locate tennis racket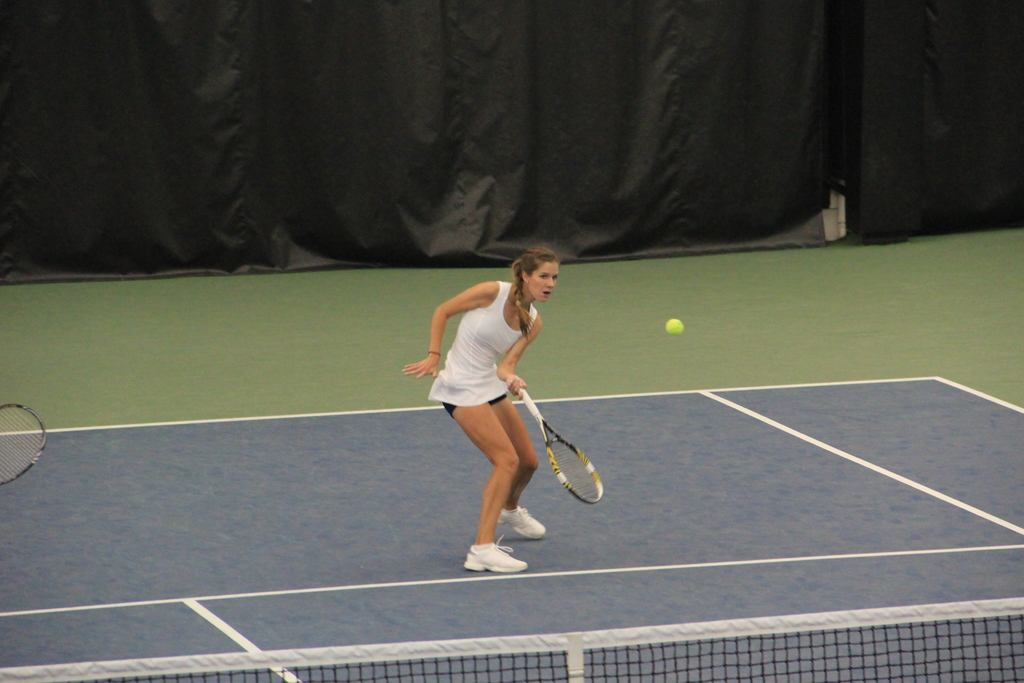
(522, 377, 607, 506)
